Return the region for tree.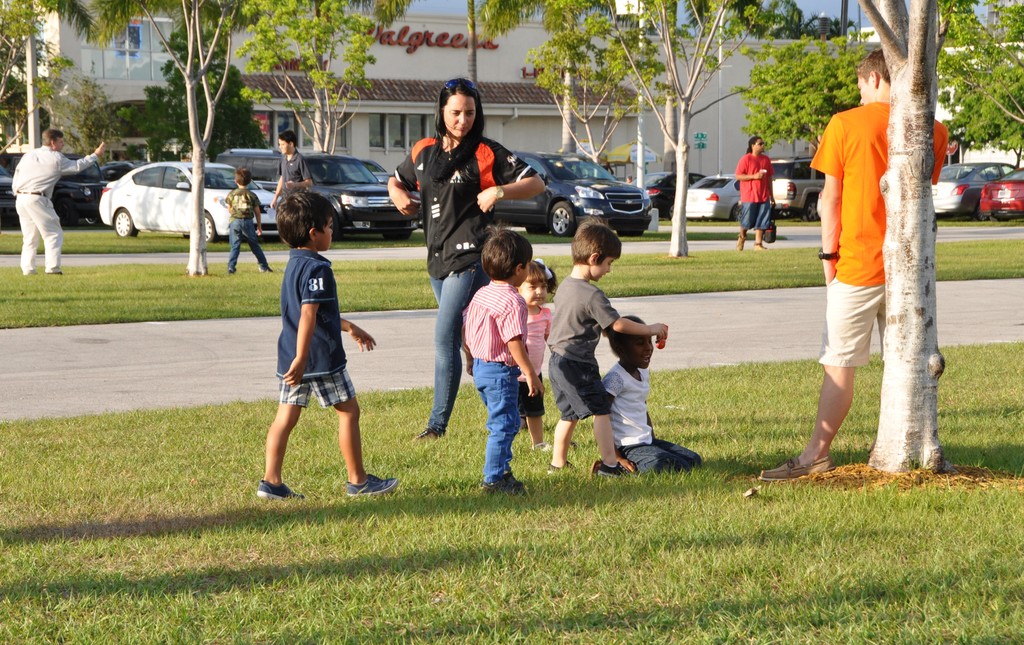
rect(645, 0, 872, 259).
